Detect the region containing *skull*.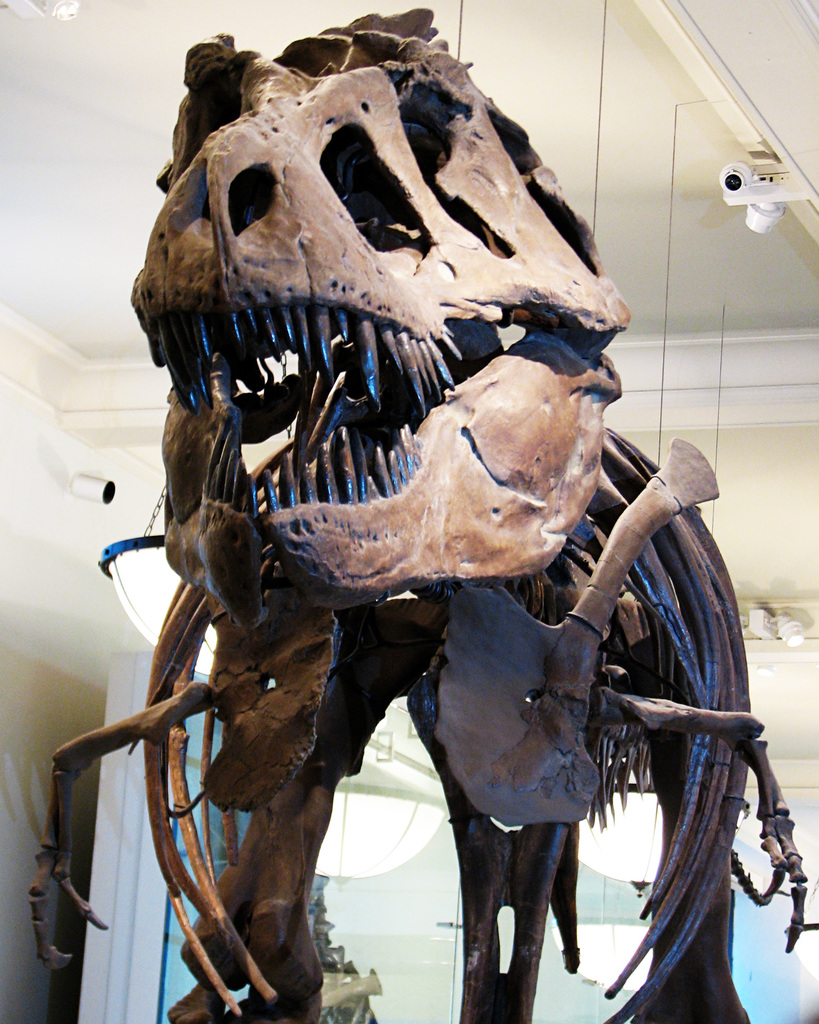
(133, 51, 665, 672).
